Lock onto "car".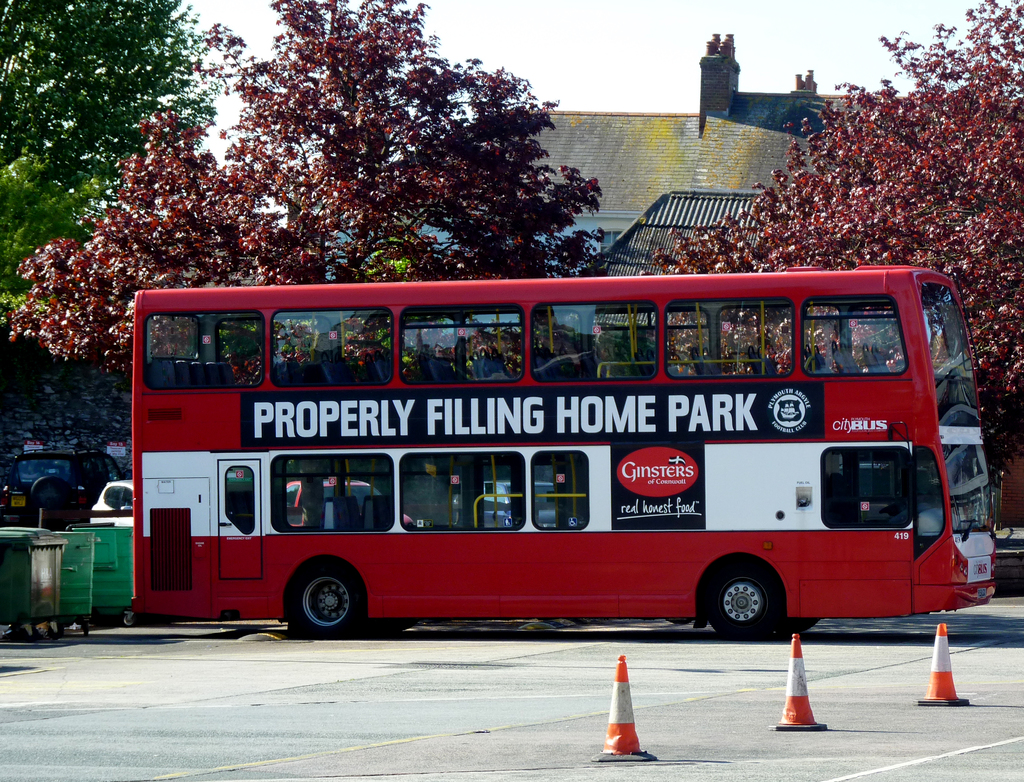
Locked: 285:479:414:525.
